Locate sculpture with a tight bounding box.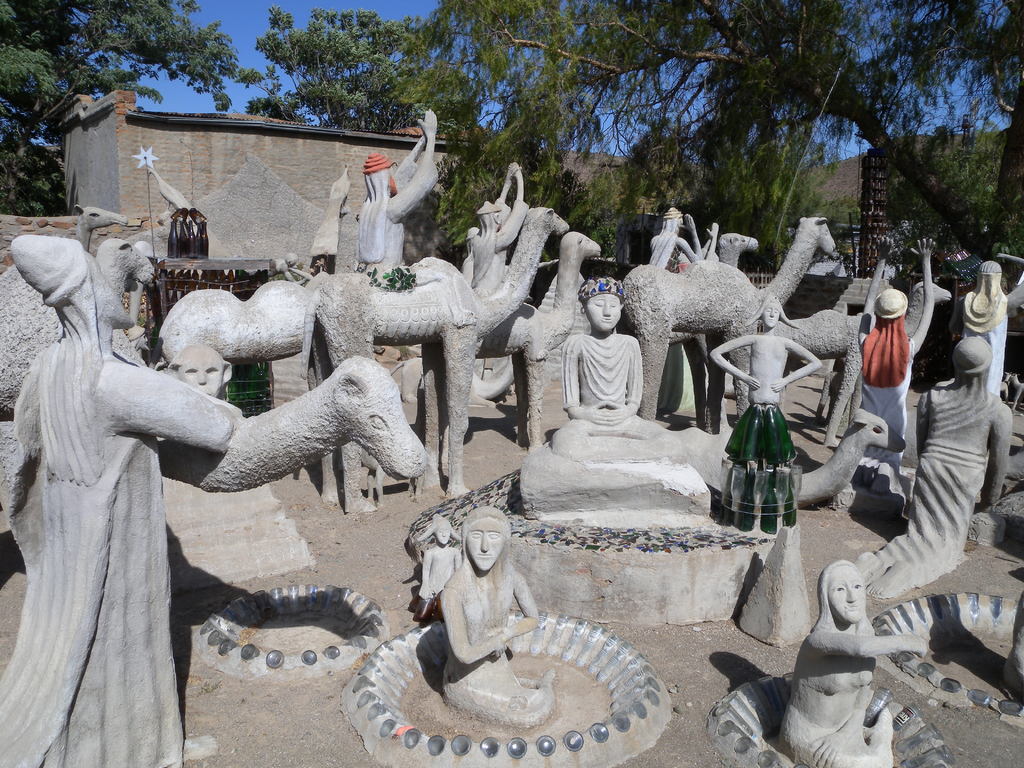
rect(440, 508, 563, 728).
